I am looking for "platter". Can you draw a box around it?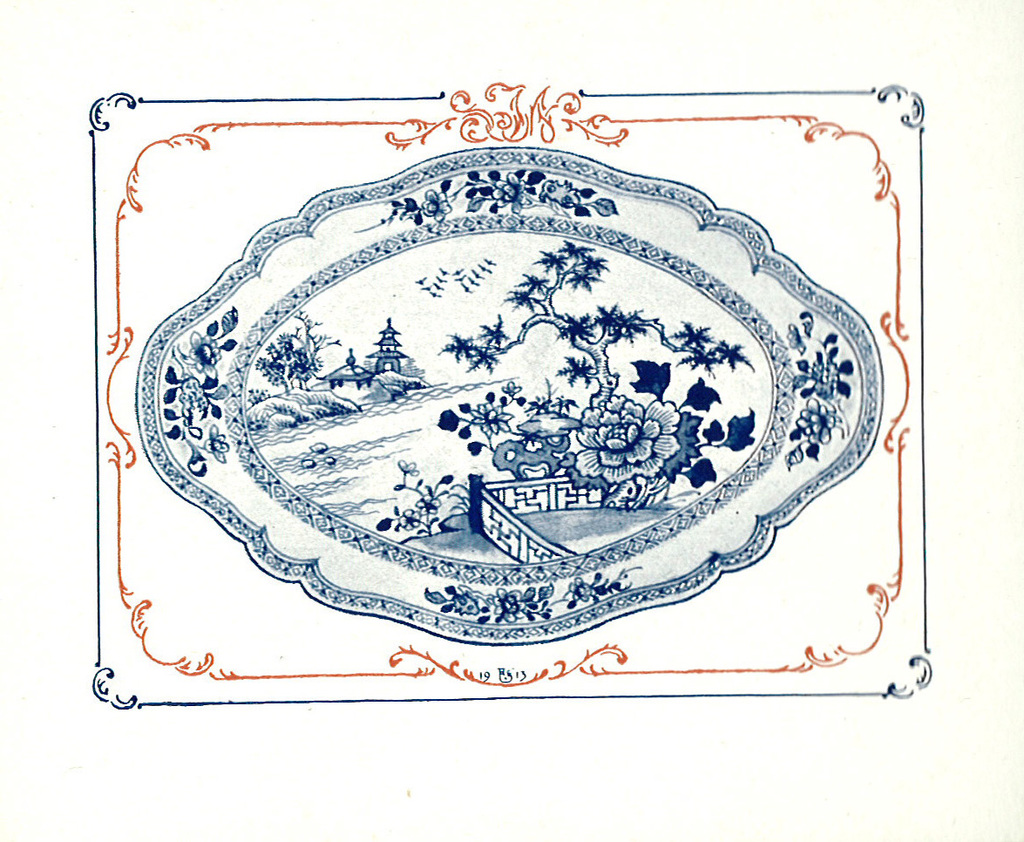
Sure, the bounding box is x1=134 y1=147 x2=881 y2=642.
